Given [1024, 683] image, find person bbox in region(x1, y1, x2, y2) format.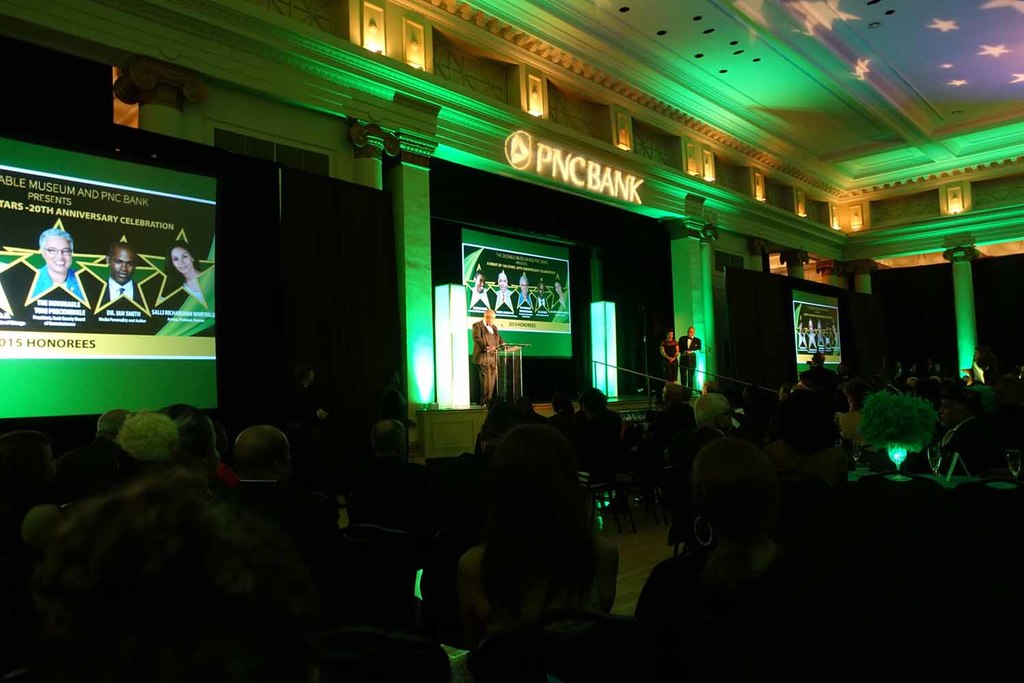
region(492, 268, 518, 318).
